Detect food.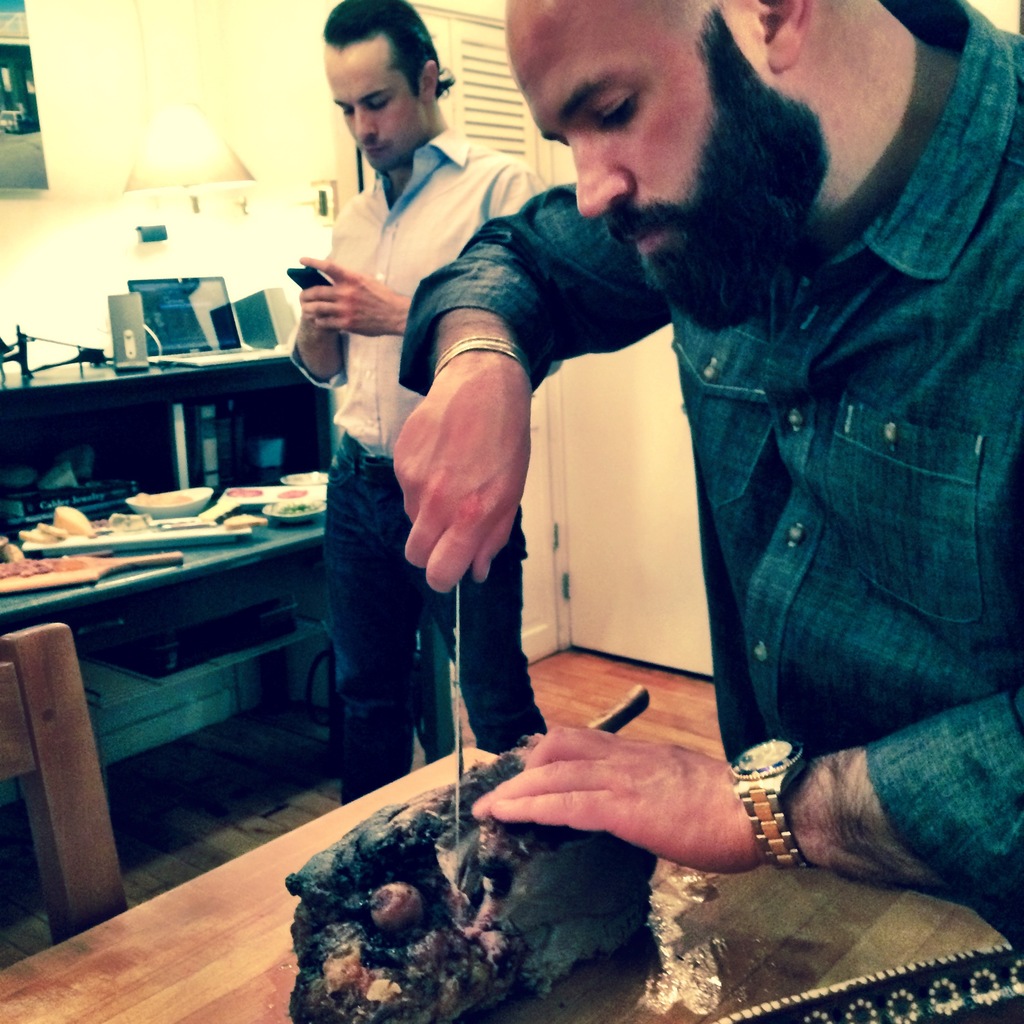
Detected at <box>17,499,92,541</box>.
